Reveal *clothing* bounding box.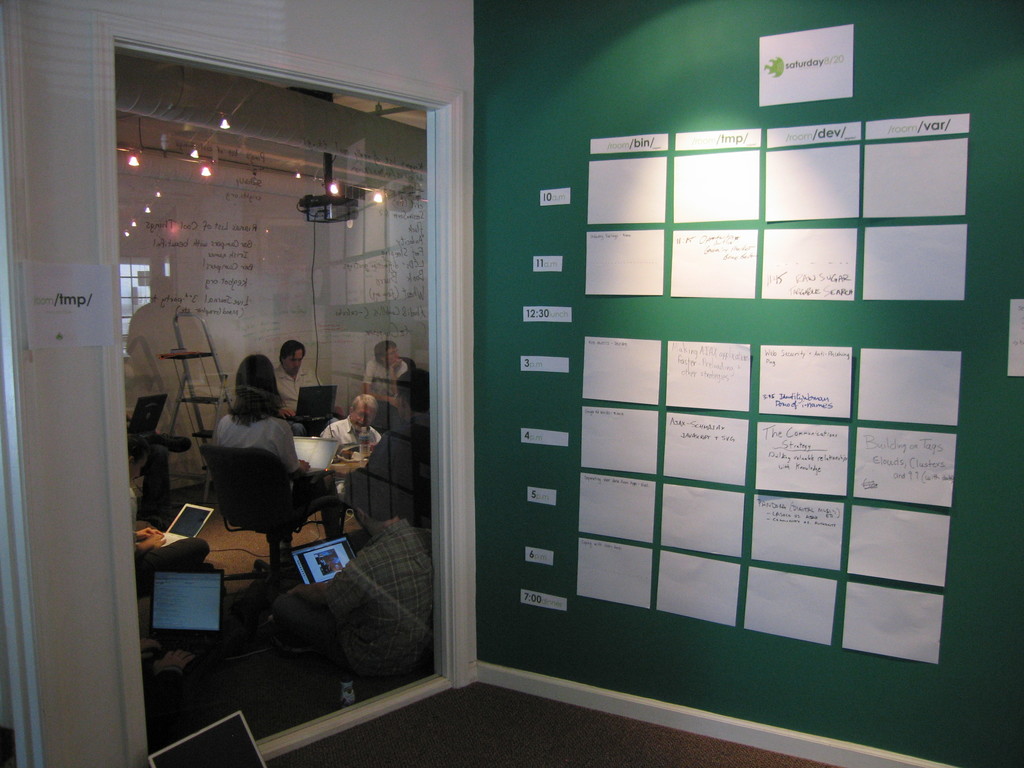
Revealed: x1=320 y1=412 x2=383 y2=457.
